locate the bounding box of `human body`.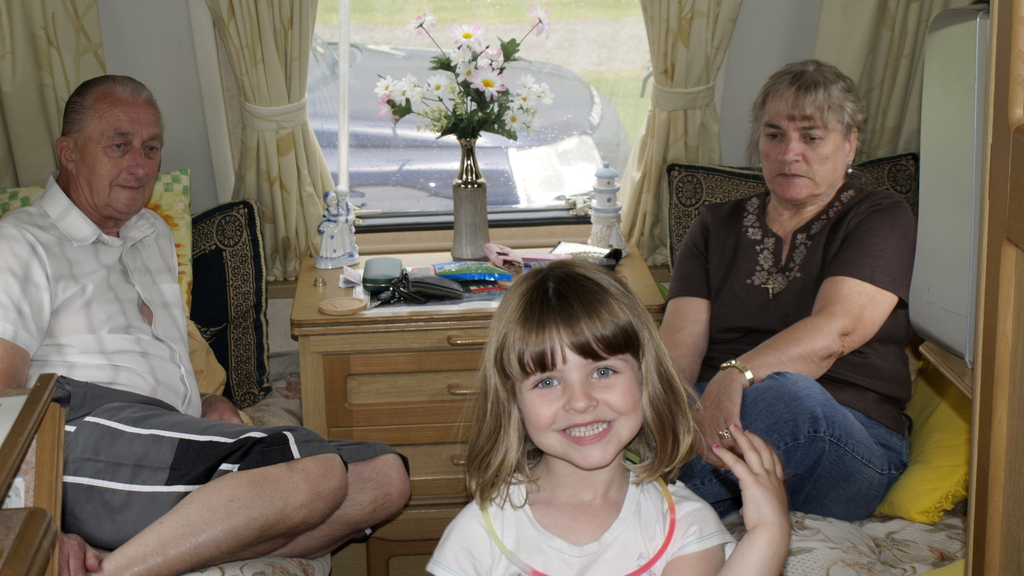
Bounding box: 678/79/909/550.
